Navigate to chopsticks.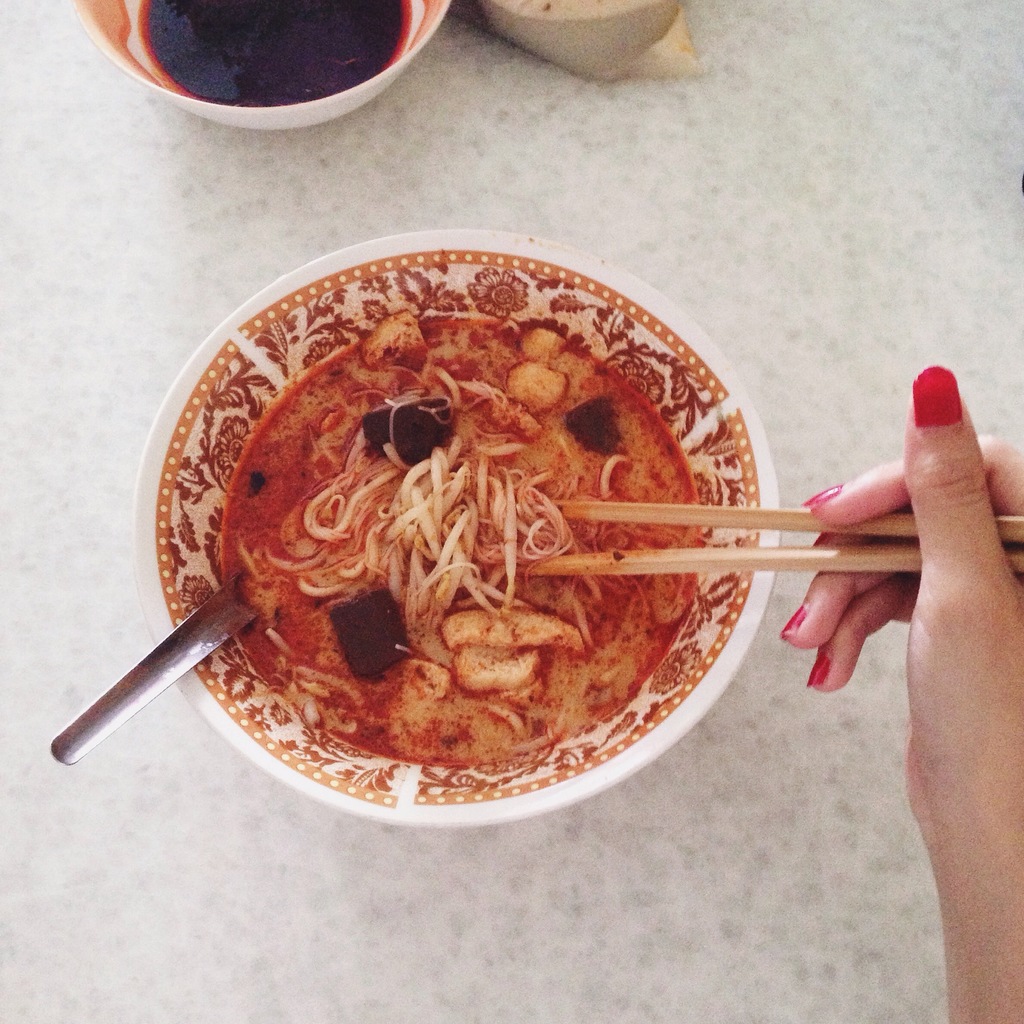
Navigation target: BBox(445, 316, 982, 728).
